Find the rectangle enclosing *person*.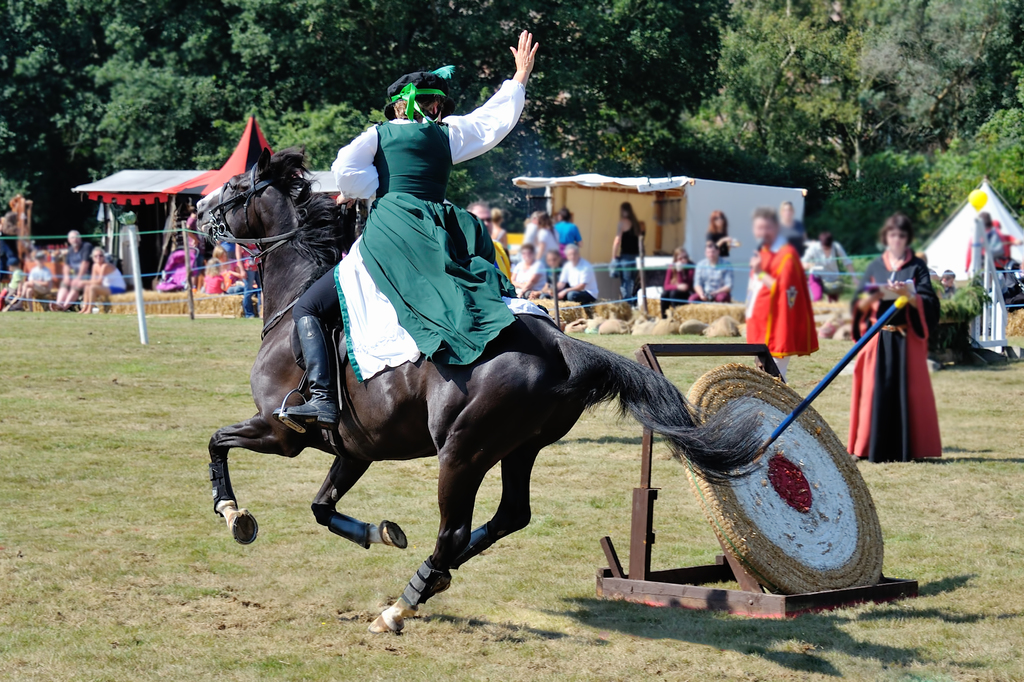
(x1=465, y1=203, x2=512, y2=290).
